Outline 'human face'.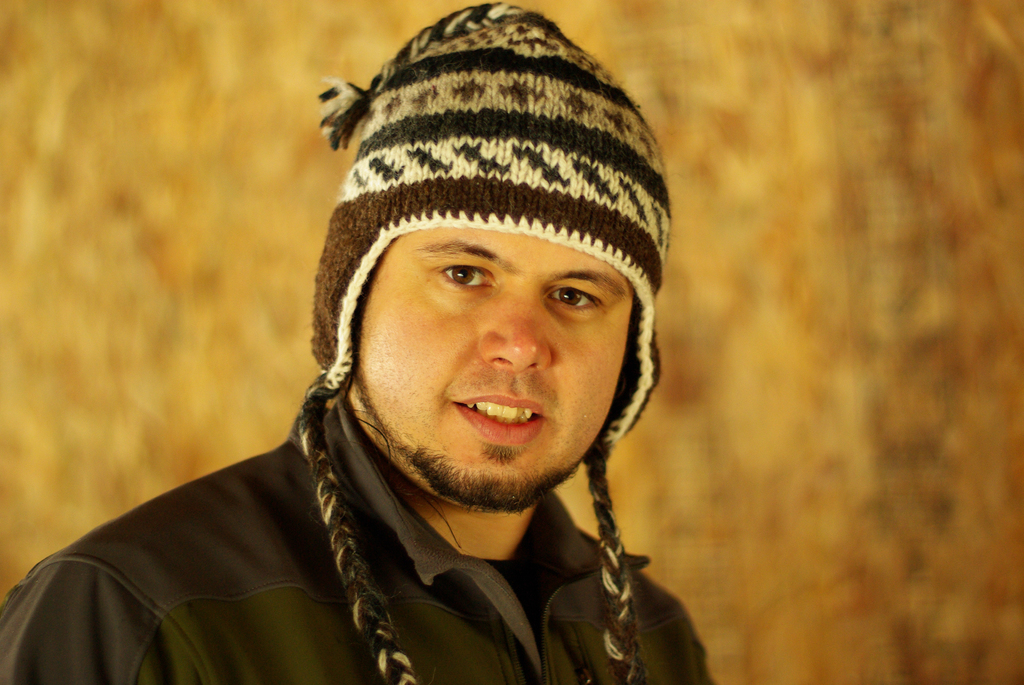
Outline: x1=353, y1=223, x2=627, y2=510.
